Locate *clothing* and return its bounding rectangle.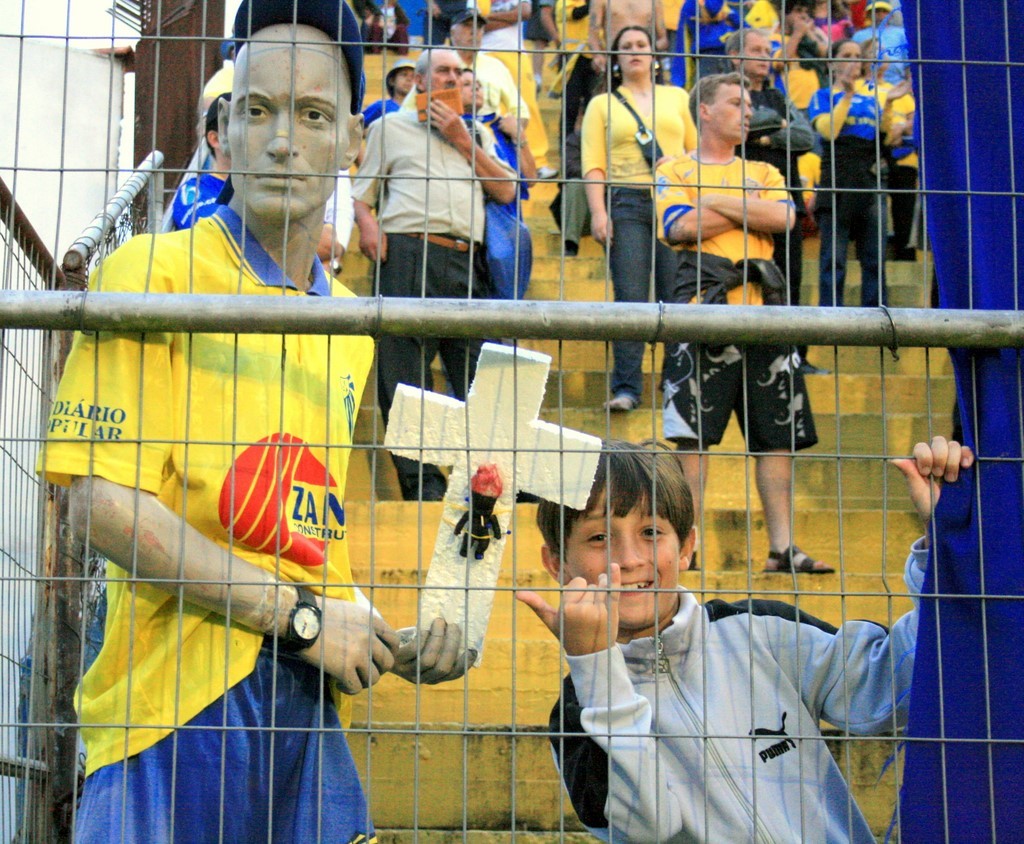
x1=585, y1=88, x2=698, y2=407.
